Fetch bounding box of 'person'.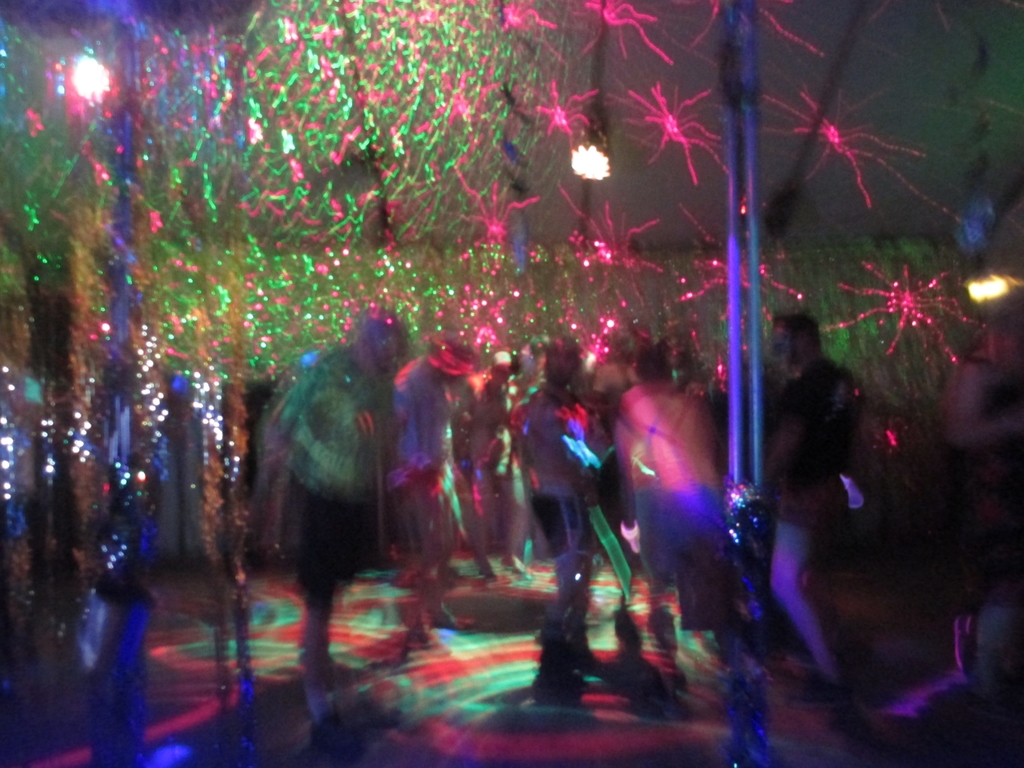
Bbox: 750,316,857,715.
